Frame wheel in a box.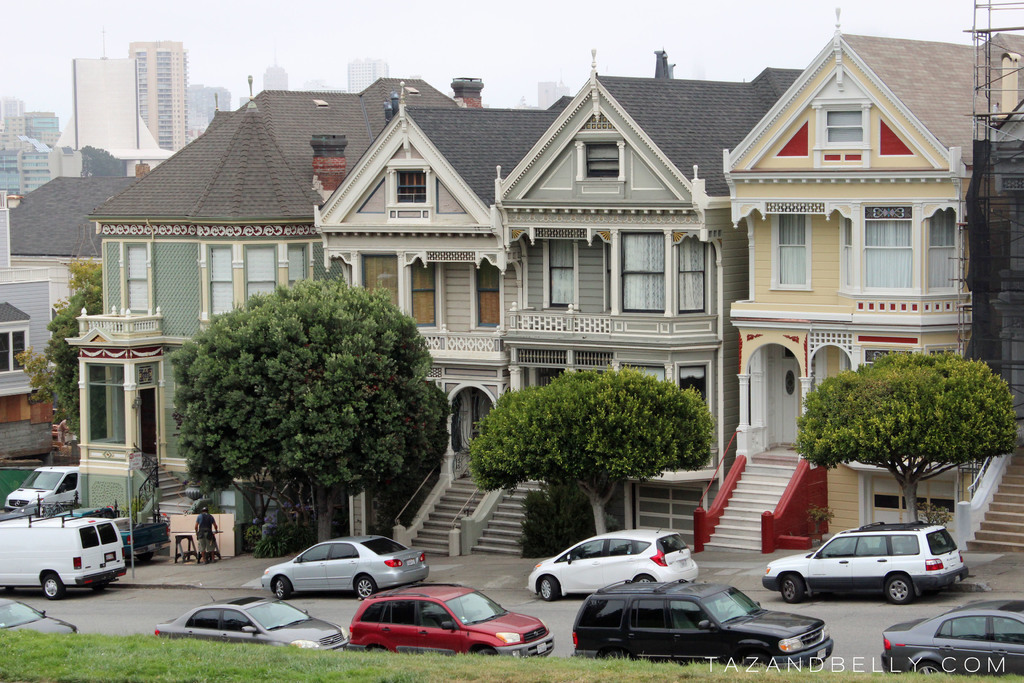
<bbox>40, 575, 63, 597</bbox>.
